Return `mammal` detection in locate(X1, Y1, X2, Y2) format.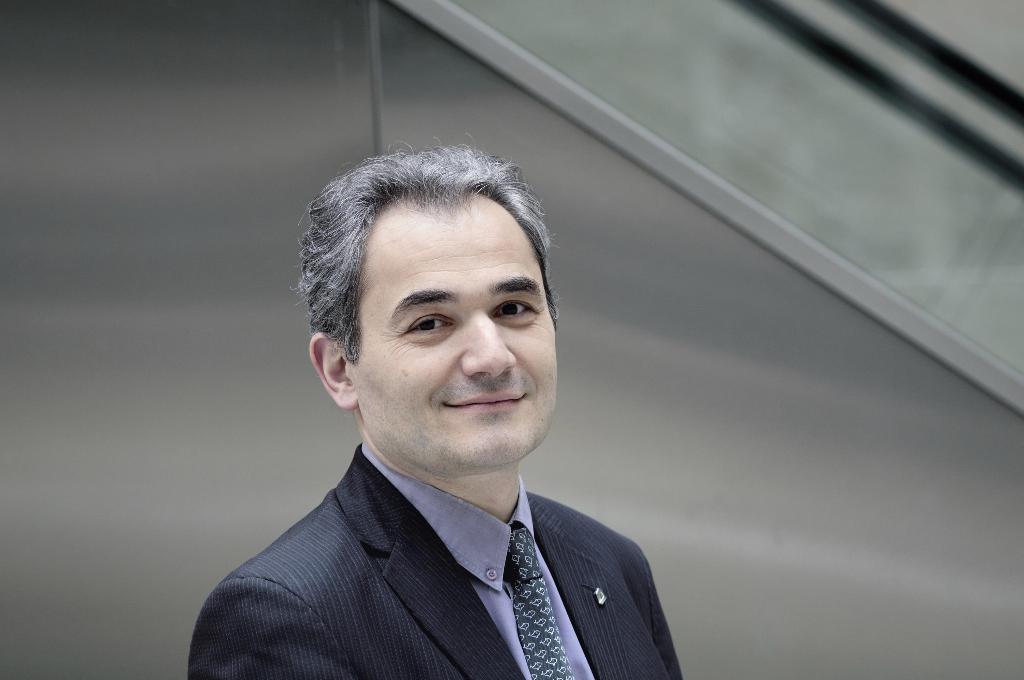
locate(169, 127, 788, 679).
